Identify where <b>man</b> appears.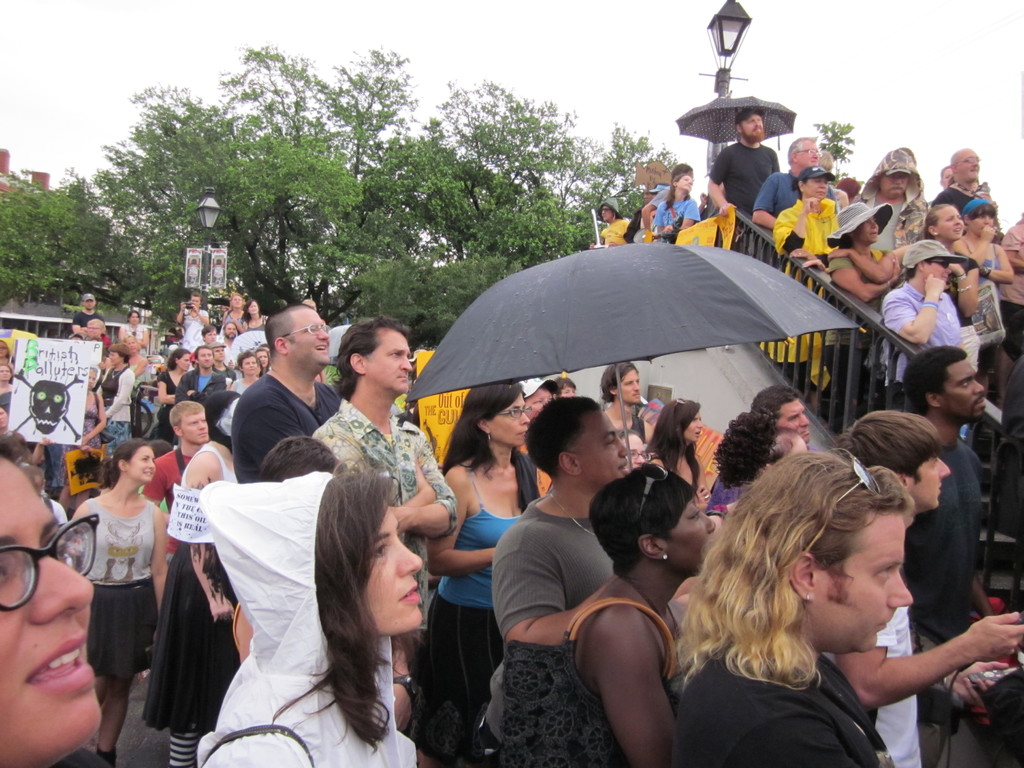
Appears at box=[63, 281, 105, 330].
